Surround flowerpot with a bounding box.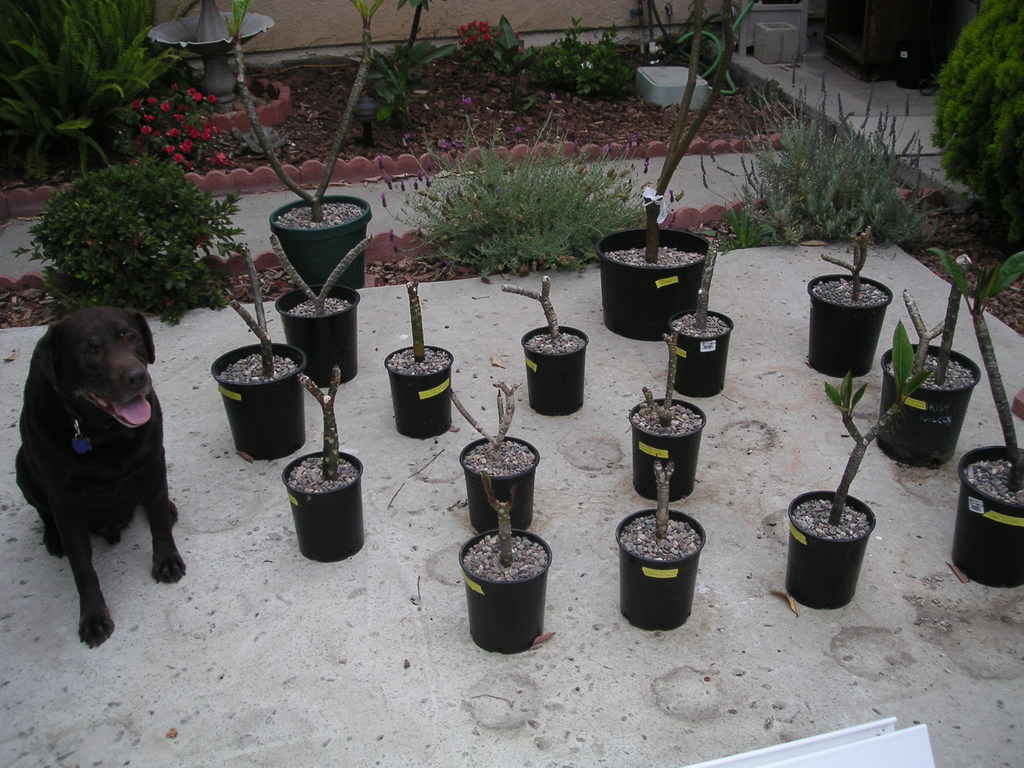
<box>277,281,359,387</box>.
